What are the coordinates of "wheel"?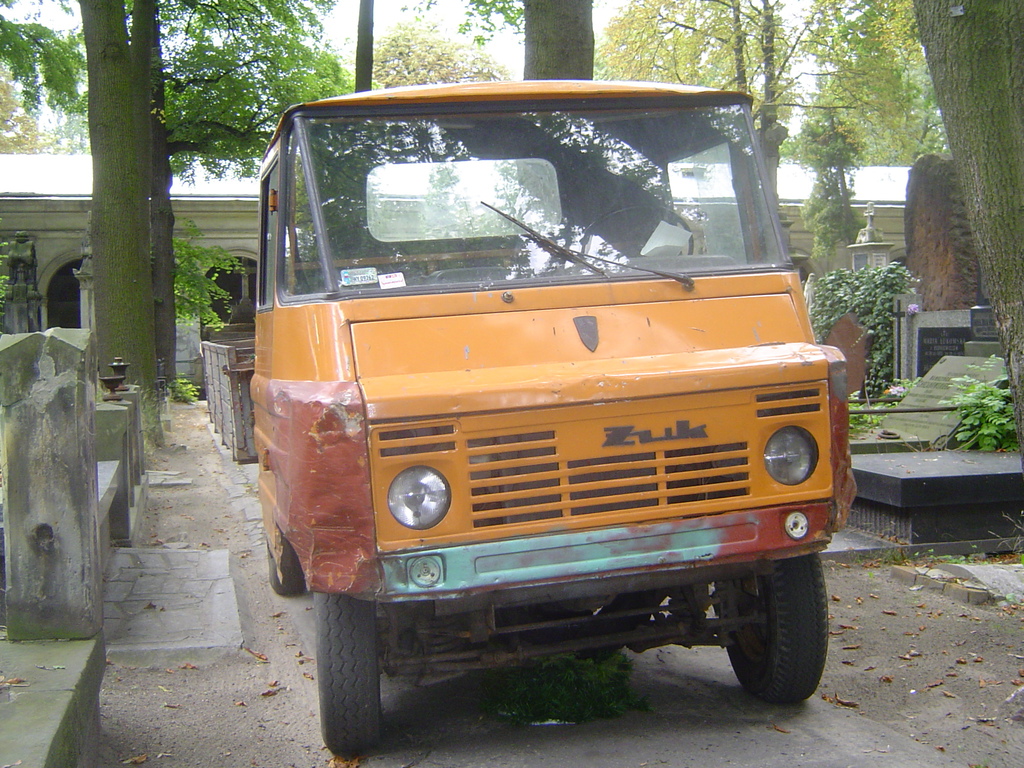
<bbox>311, 589, 394, 764</bbox>.
